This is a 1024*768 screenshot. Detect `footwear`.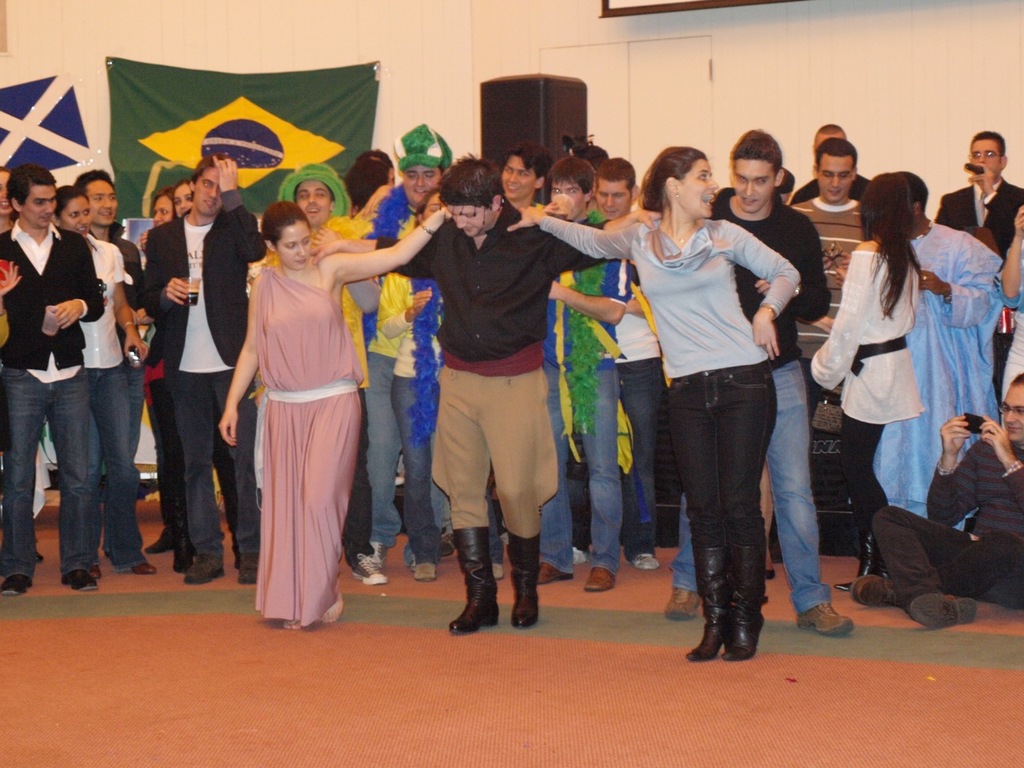
detection(662, 584, 698, 619).
